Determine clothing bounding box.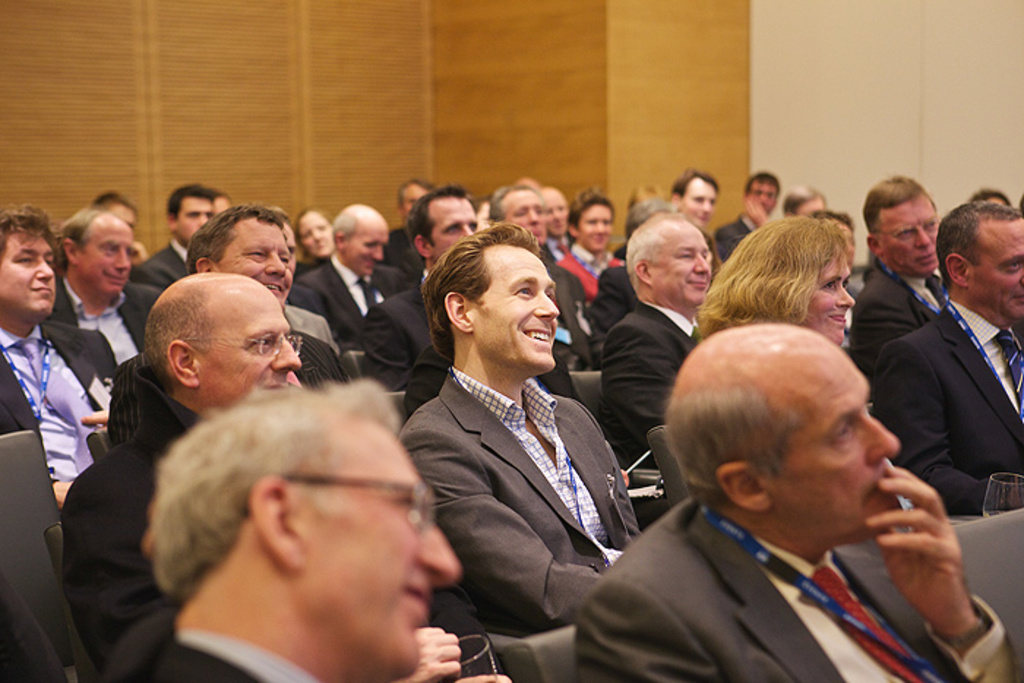
Determined: box(405, 371, 650, 623).
